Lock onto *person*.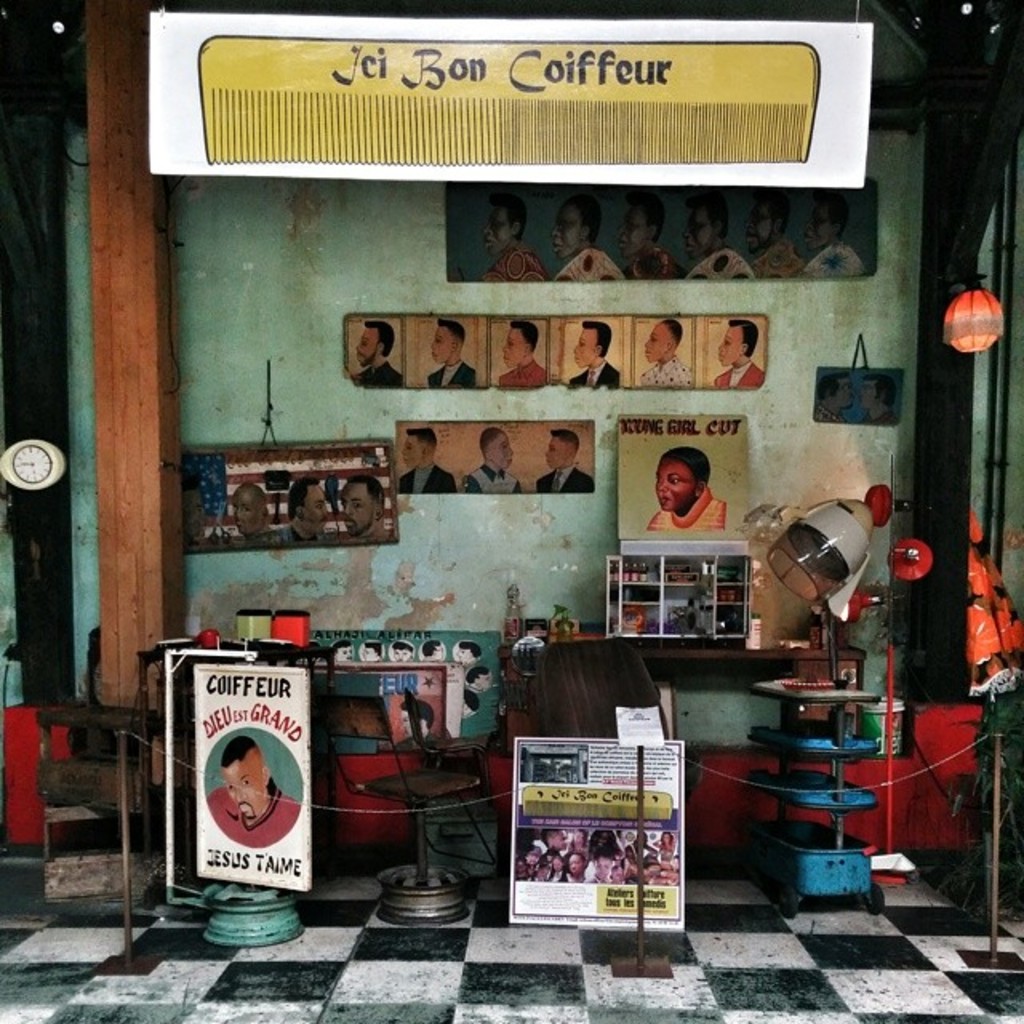
Locked: [left=483, top=194, right=547, bottom=286].
